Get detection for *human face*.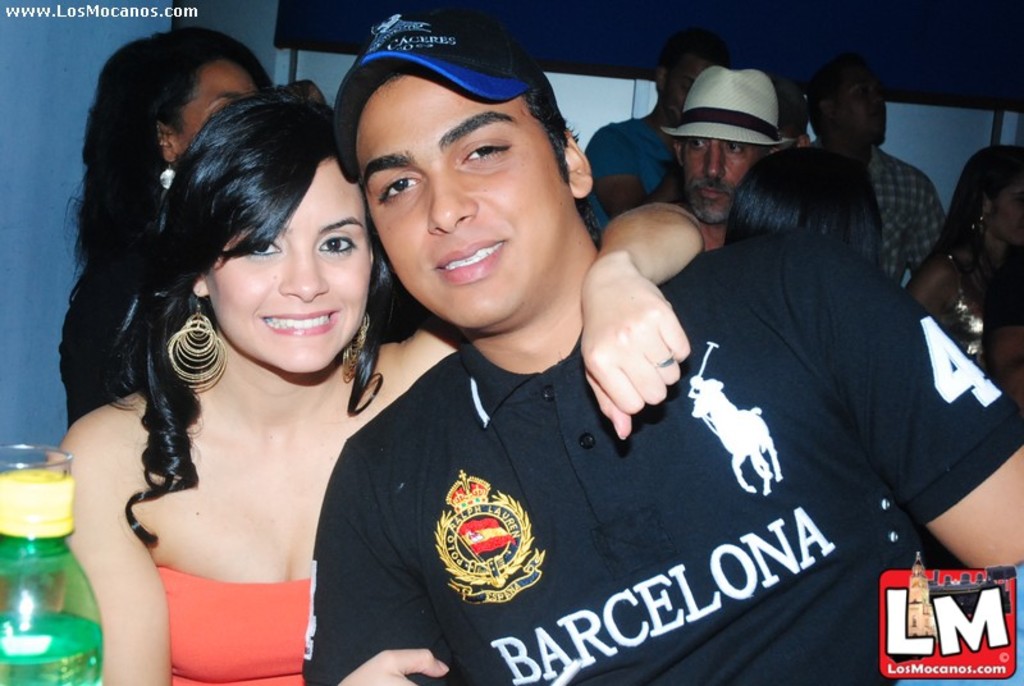
Detection: x1=685, y1=134, x2=763, y2=225.
